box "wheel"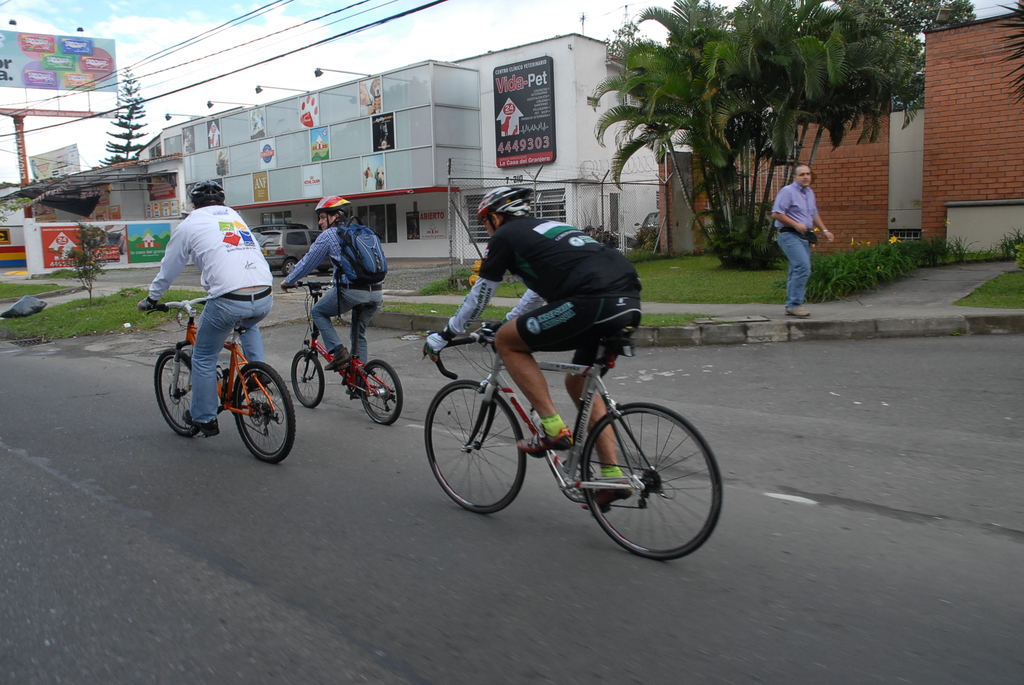
region(291, 350, 323, 406)
